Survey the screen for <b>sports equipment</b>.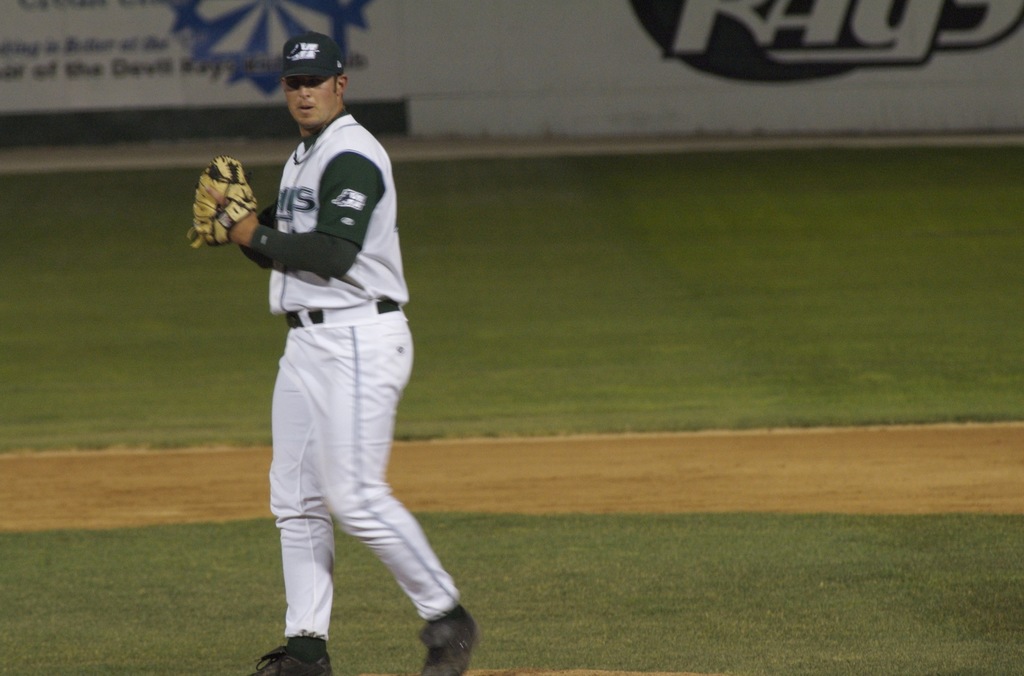
Survey found: crop(185, 154, 257, 250).
